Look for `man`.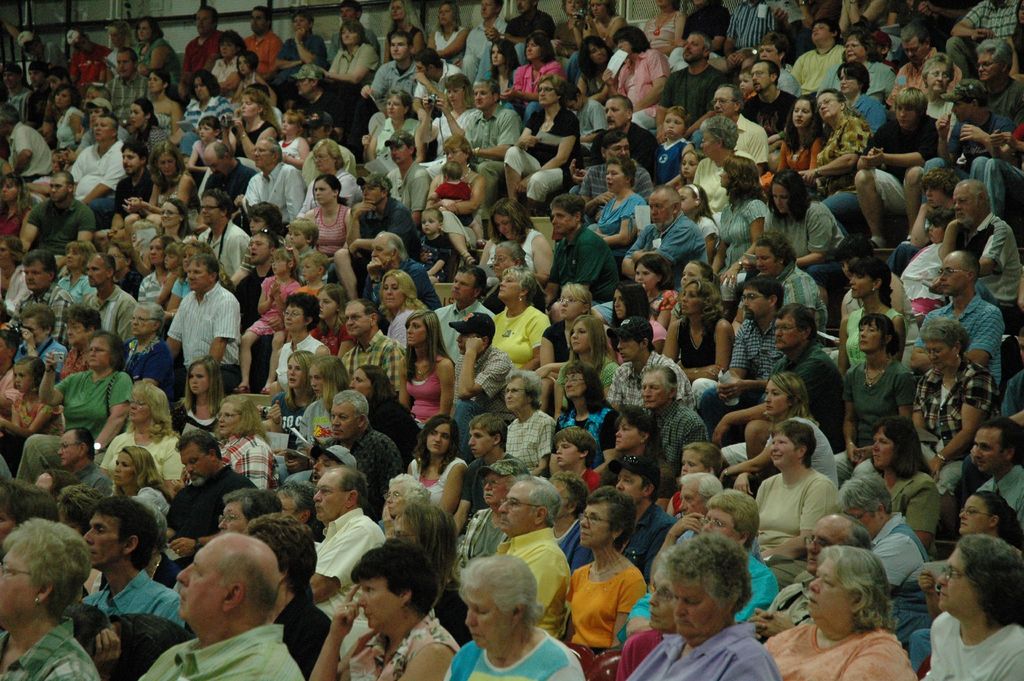
Found: locate(100, 51, 152, 129).
